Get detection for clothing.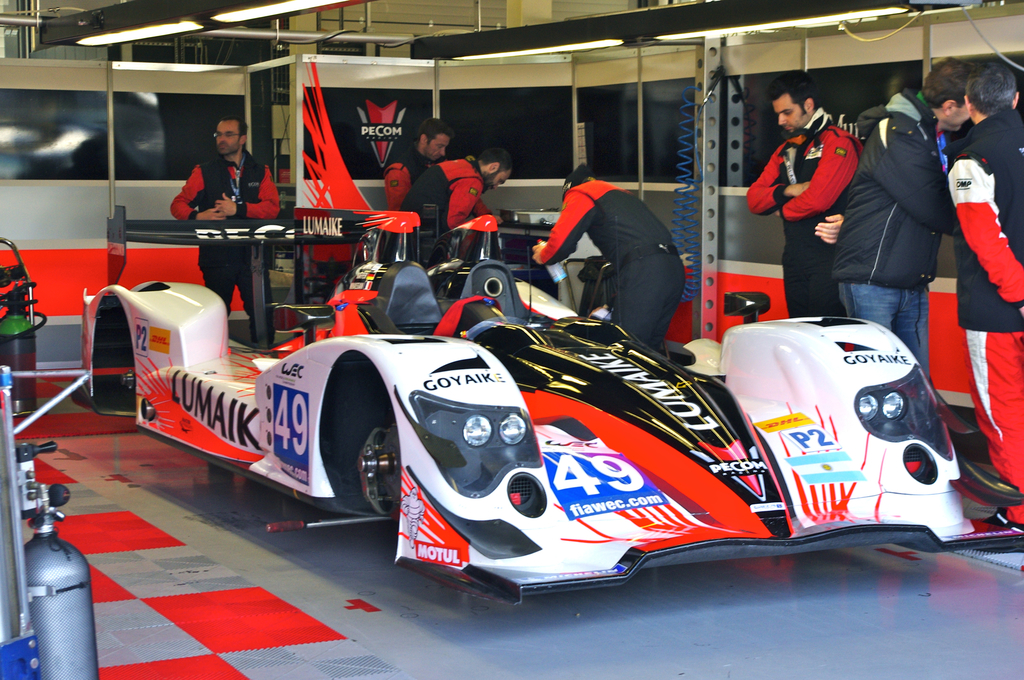
Detection: detection(382, 152, 491, 263).
